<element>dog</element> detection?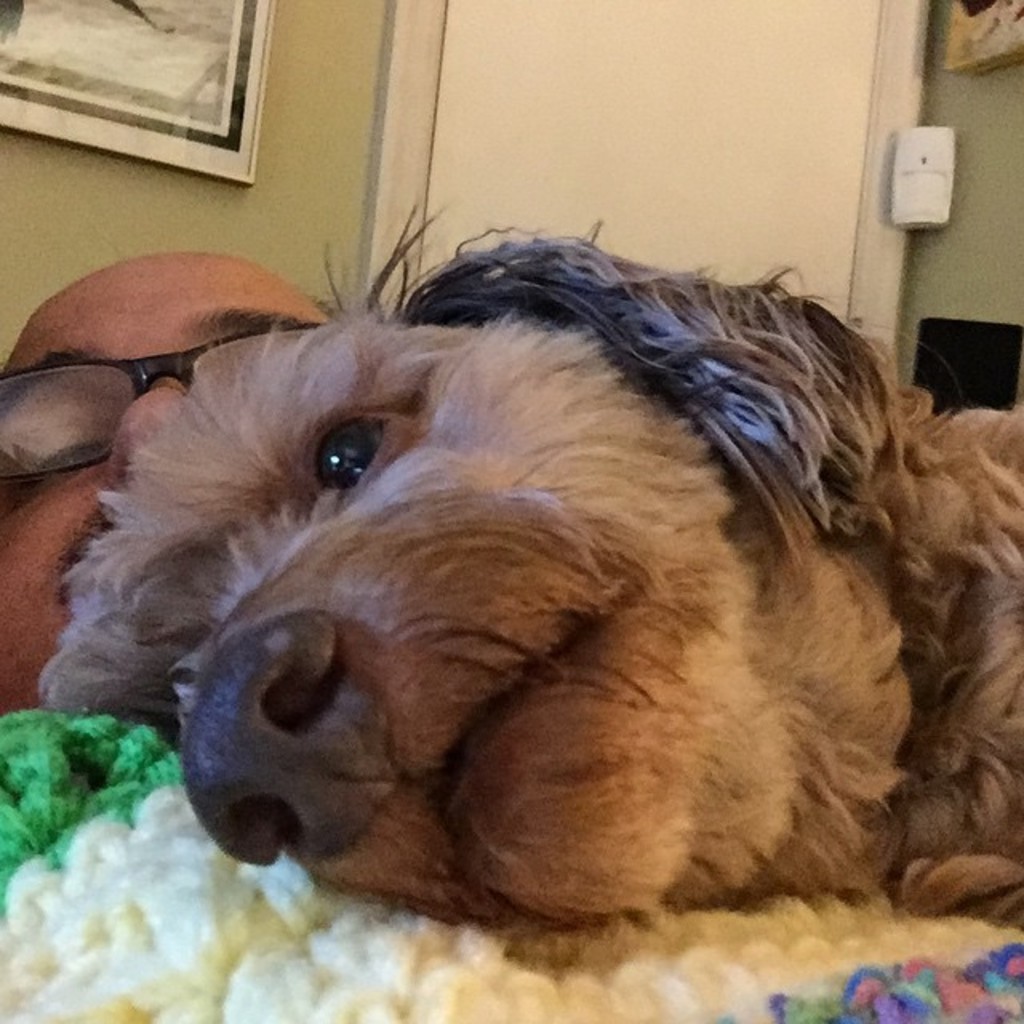
(x1=30, y1=200, x2=1022, y2=933)
